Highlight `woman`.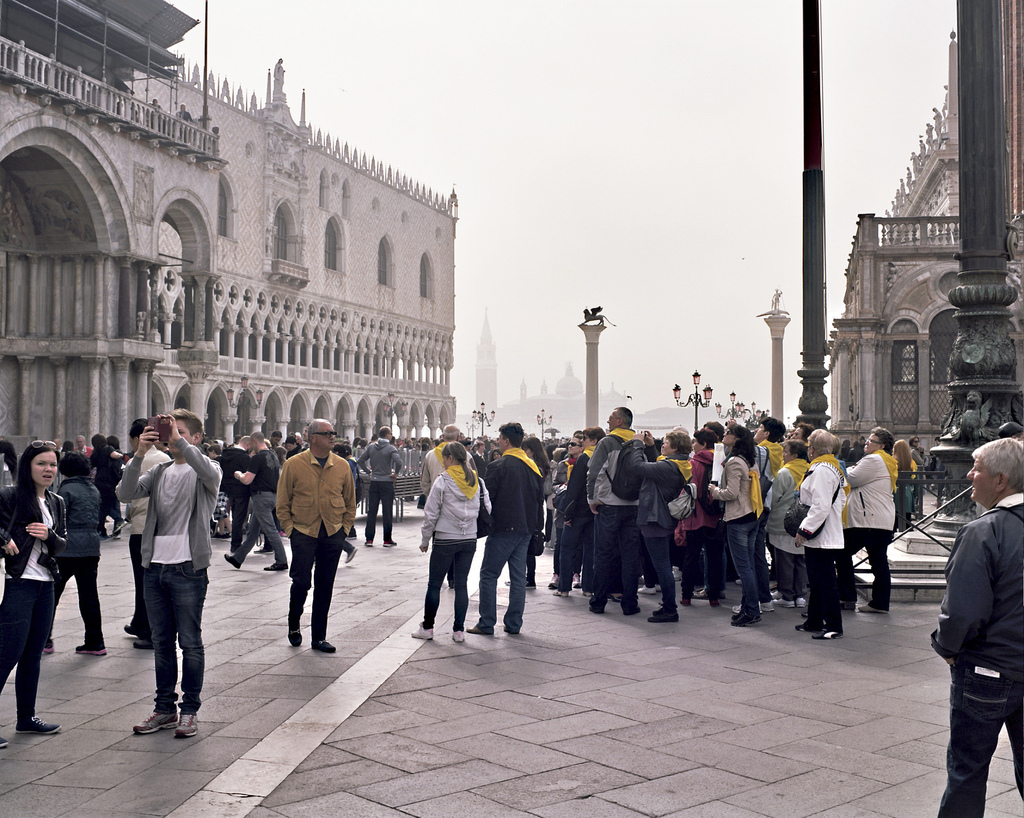
Highlighted region: locate(38, 447, 107, 658).
